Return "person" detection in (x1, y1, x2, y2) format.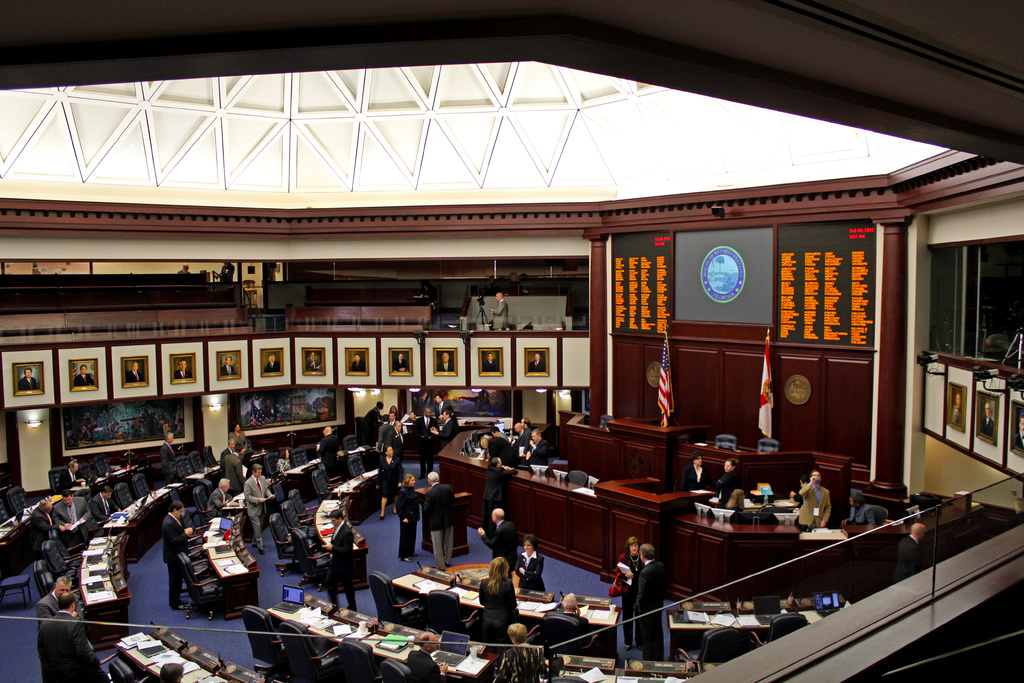
(483, 557, 509, 630).
